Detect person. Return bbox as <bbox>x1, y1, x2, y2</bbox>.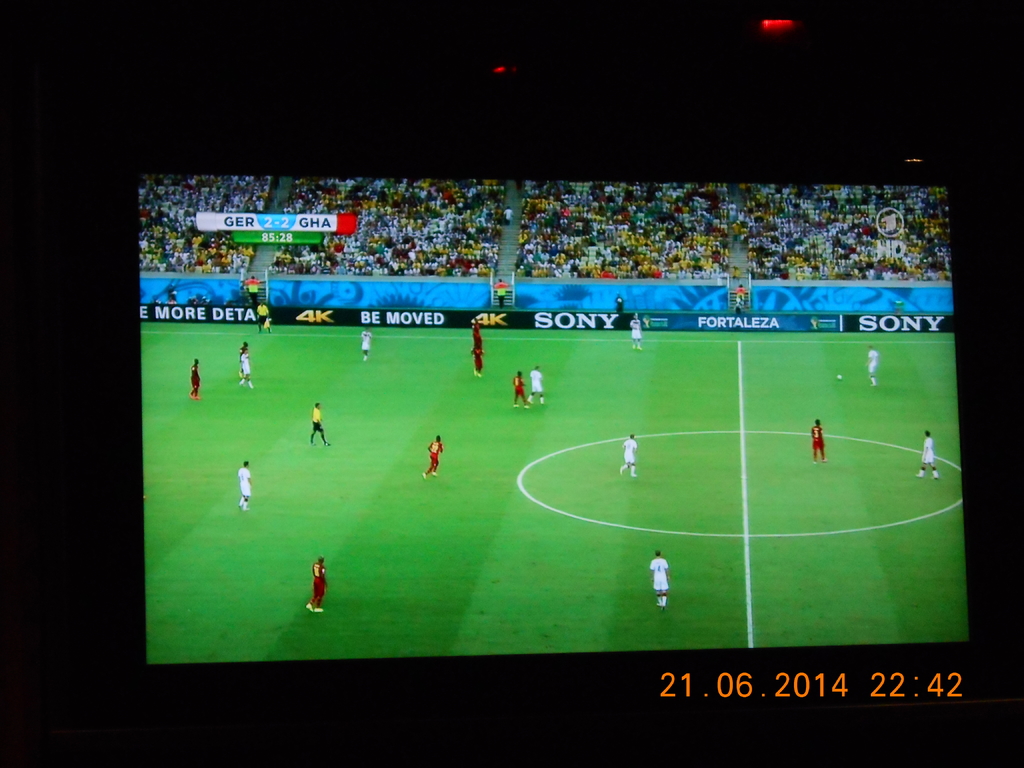
<bbox>241, 276, 260, 296</bbox>.
